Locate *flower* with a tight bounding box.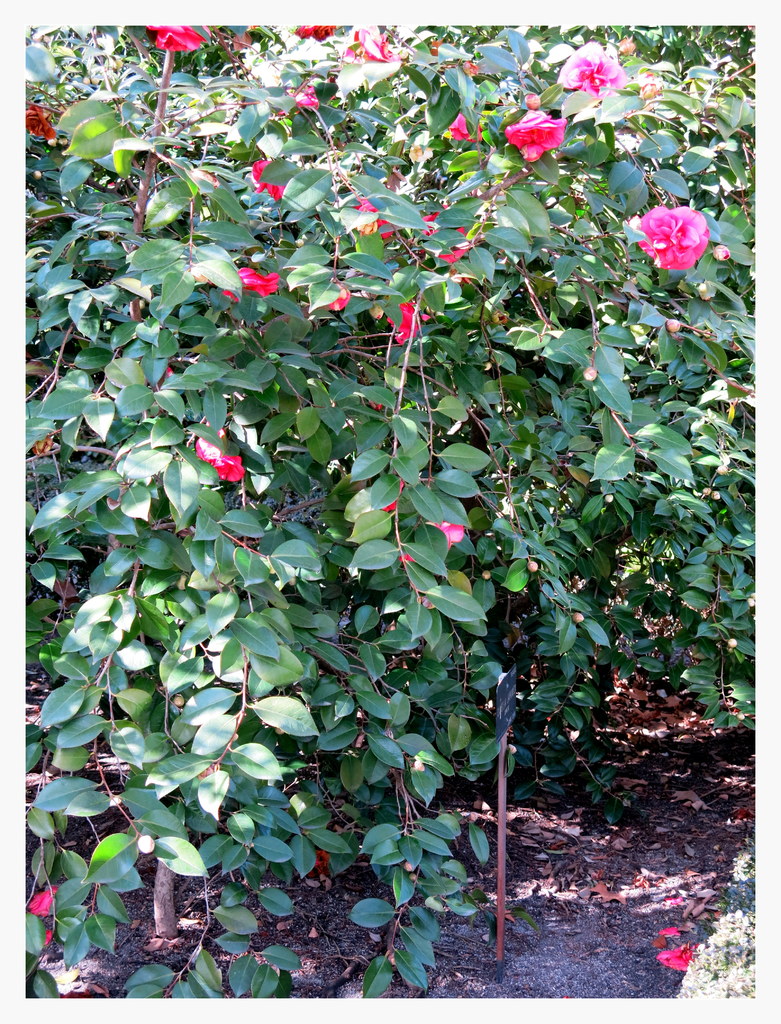
499 109 568 162.
